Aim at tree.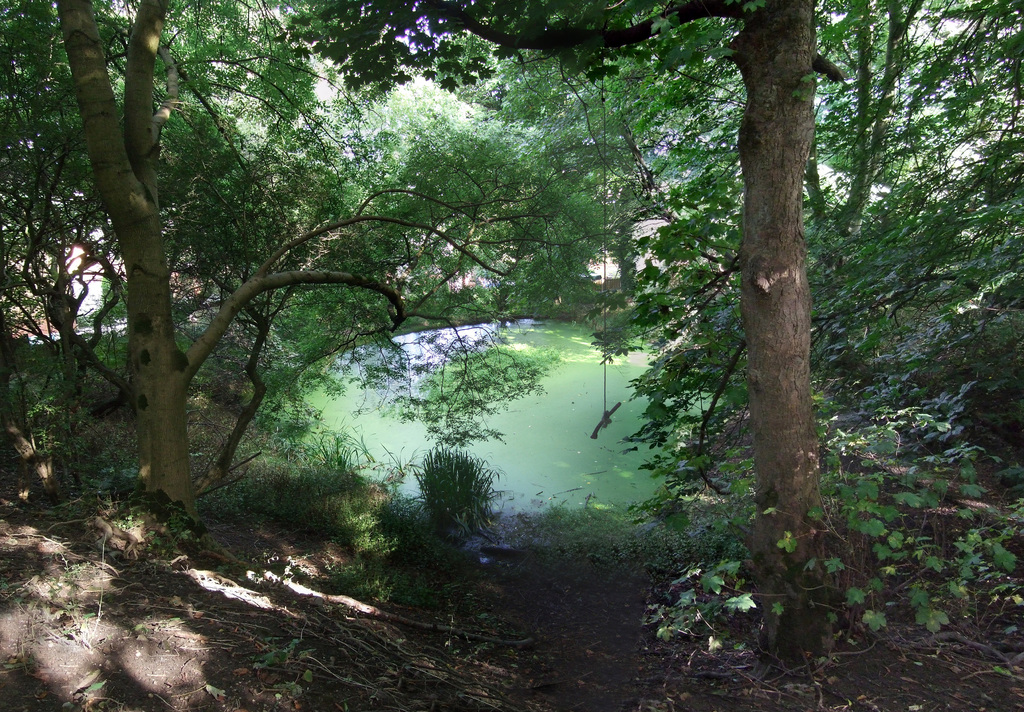
Aimed at 273:0:865:624.
